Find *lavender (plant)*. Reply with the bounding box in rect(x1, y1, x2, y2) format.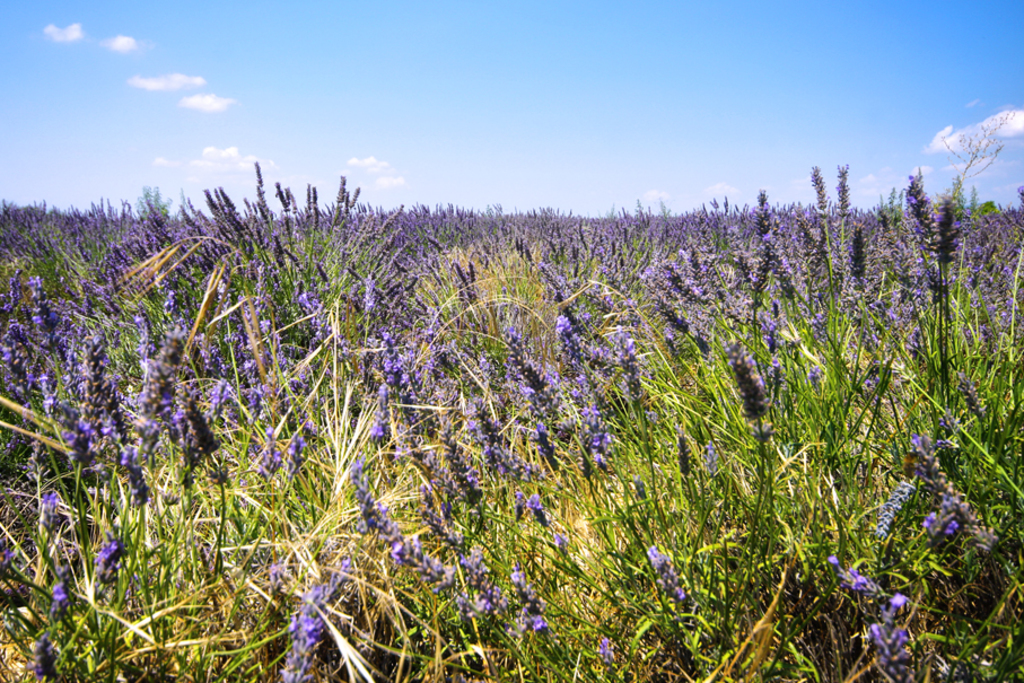
rect(250, 154, 268, 227).
